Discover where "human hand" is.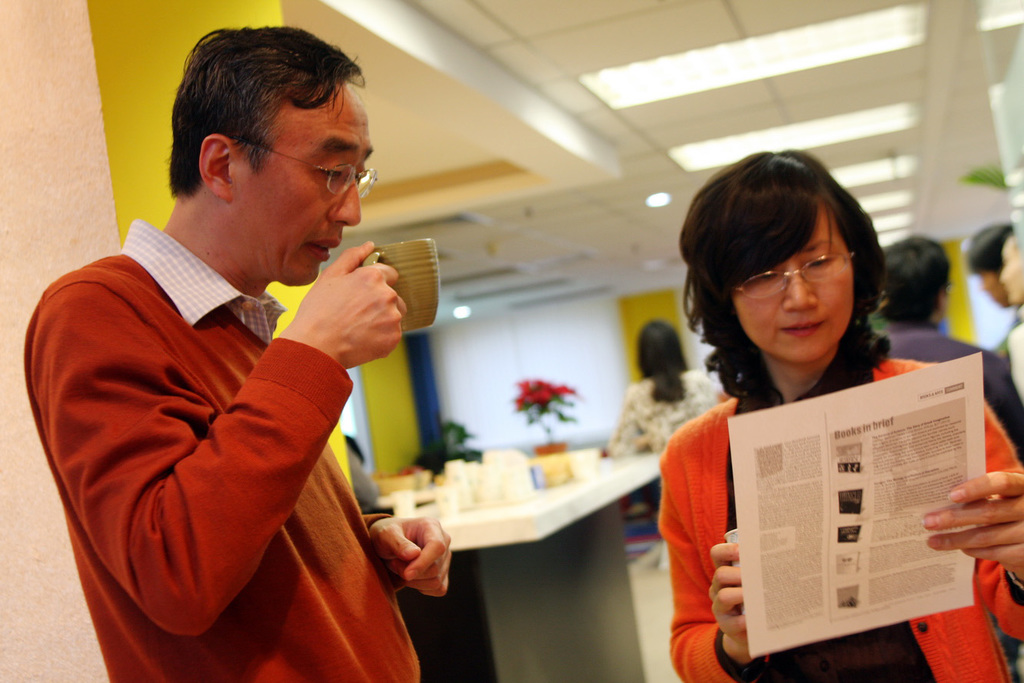
Discovered at <bbox>920, 469, 1023, 576</bbox>.
